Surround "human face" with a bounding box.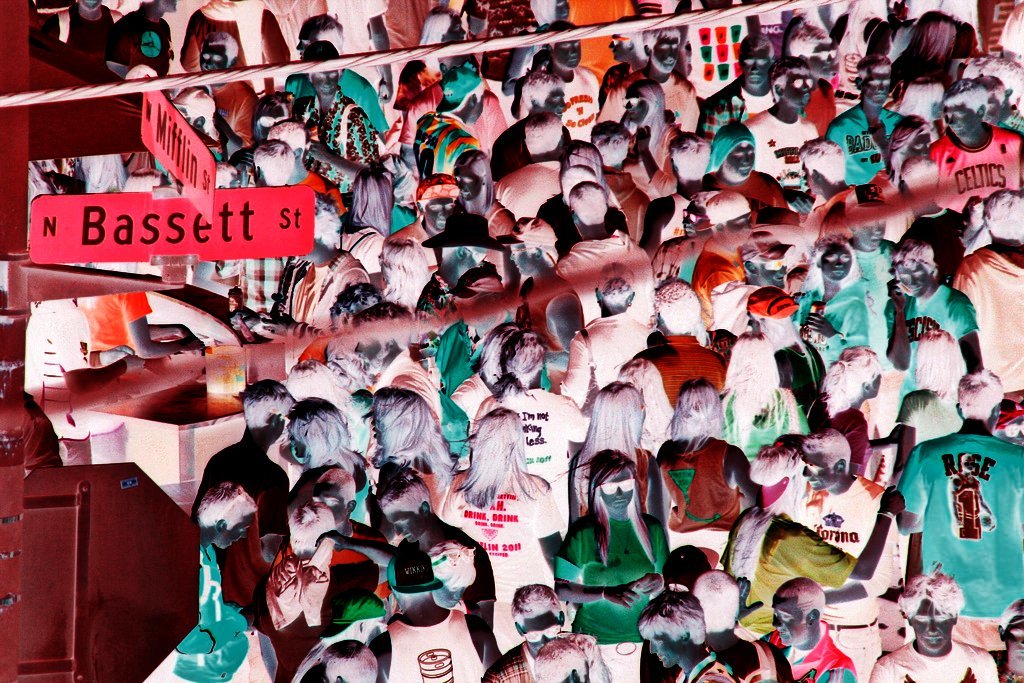
<region>197, 44, 229, 72</region>.
